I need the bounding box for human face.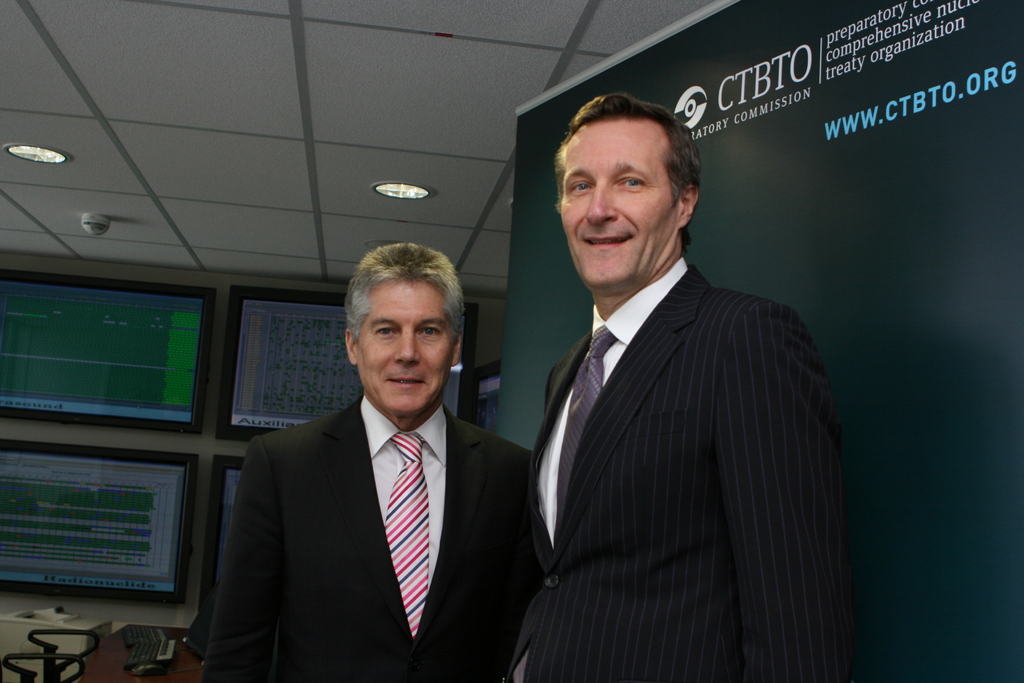
Here it is: 357:278:454:417.
